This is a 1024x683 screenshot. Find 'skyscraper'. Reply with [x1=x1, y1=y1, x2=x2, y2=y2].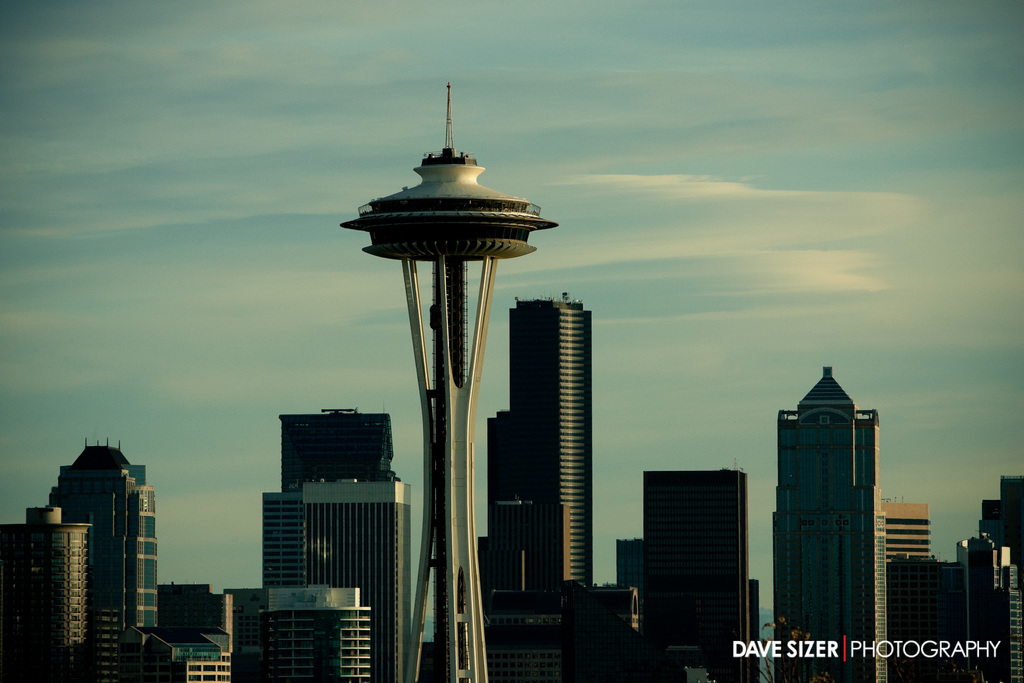
[x1=257, y1=473, x2=413, y2=682].
